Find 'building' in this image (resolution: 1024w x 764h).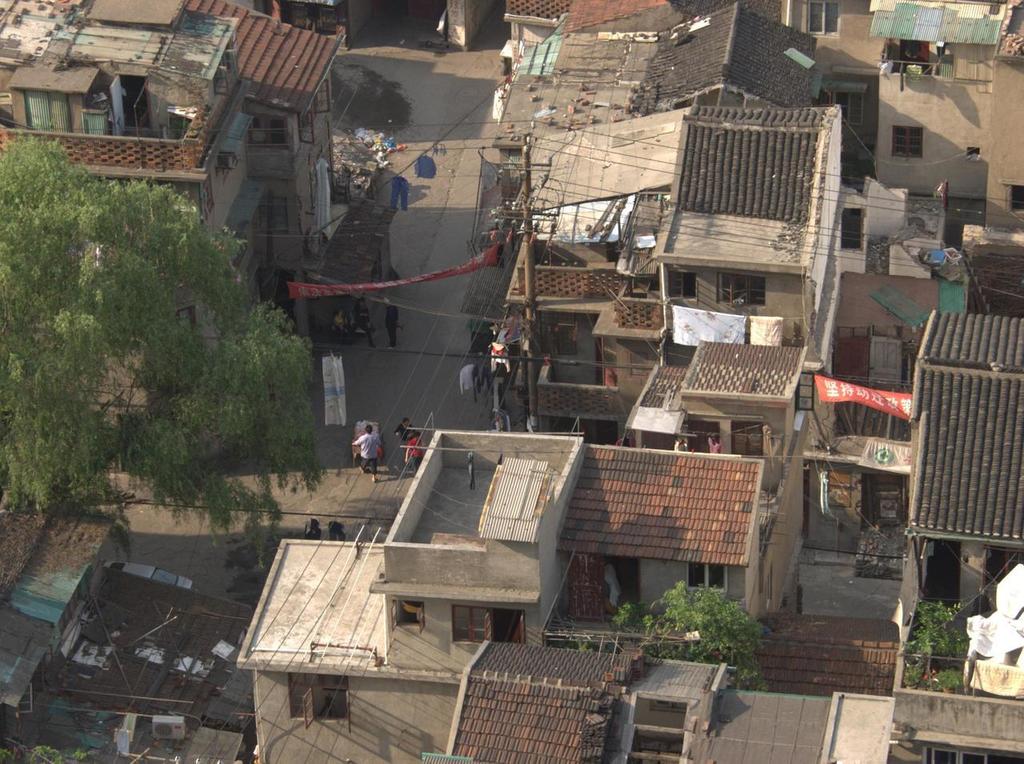
0,0,342,362.
